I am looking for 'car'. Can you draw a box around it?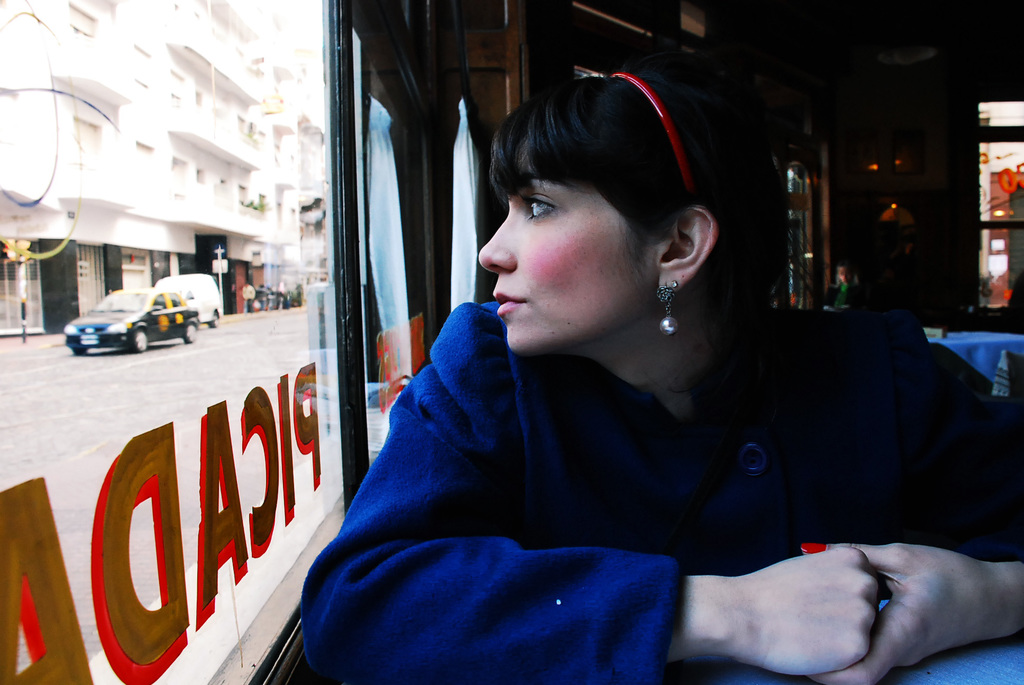
Sure, the bounding box is (left=65, top=286, right=200, bottom=356).
